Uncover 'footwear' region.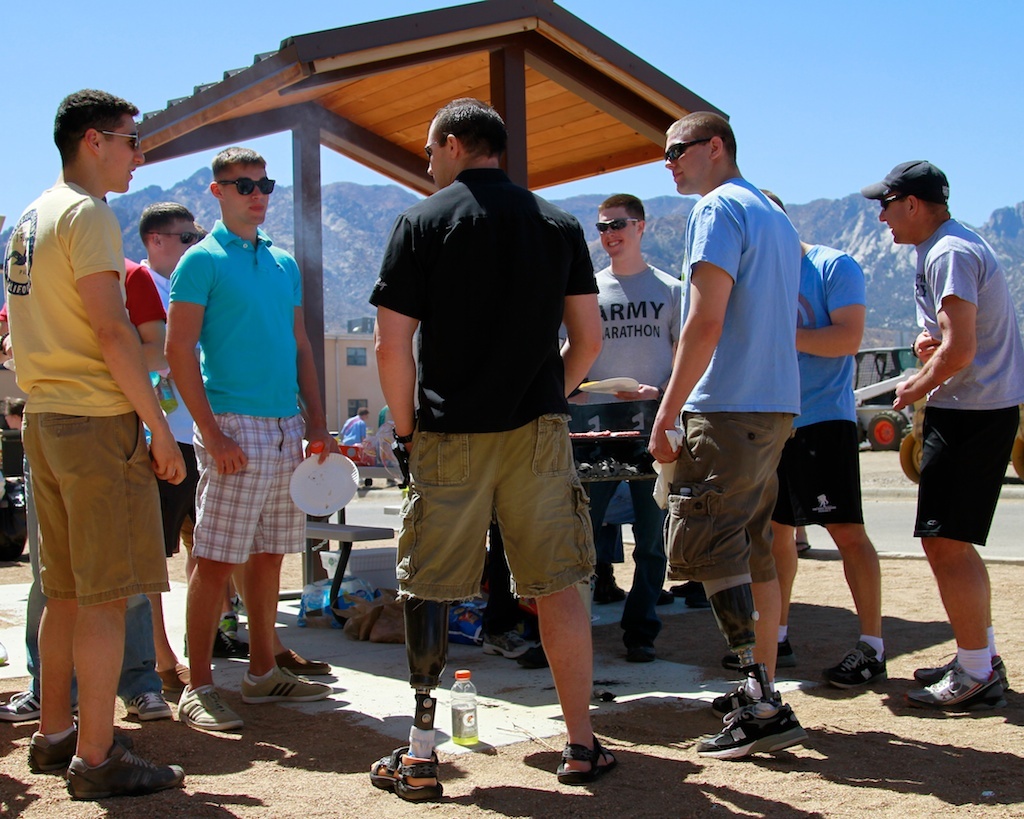
Uncovered: (358, 746, 450, 797).
